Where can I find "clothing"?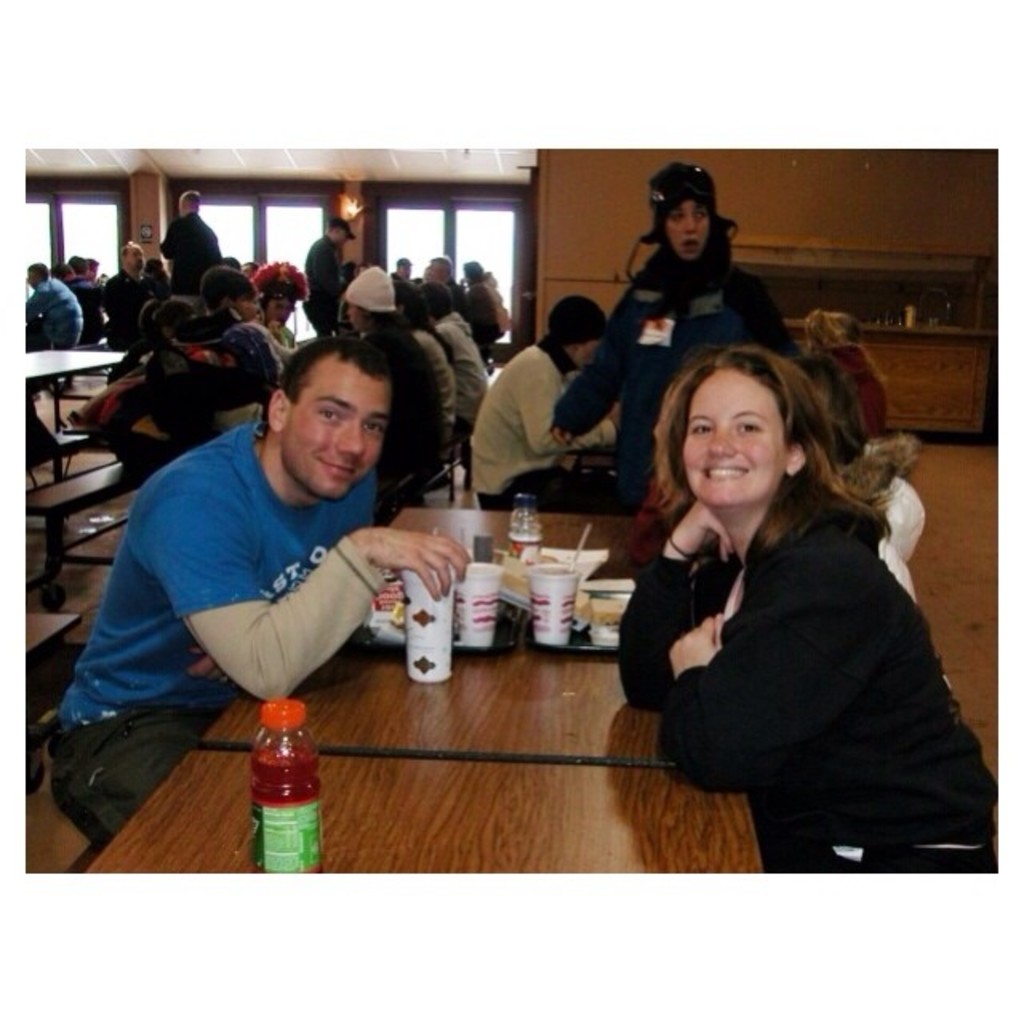
You can find it at [left=550, top=251, right=802, bottom=502].
